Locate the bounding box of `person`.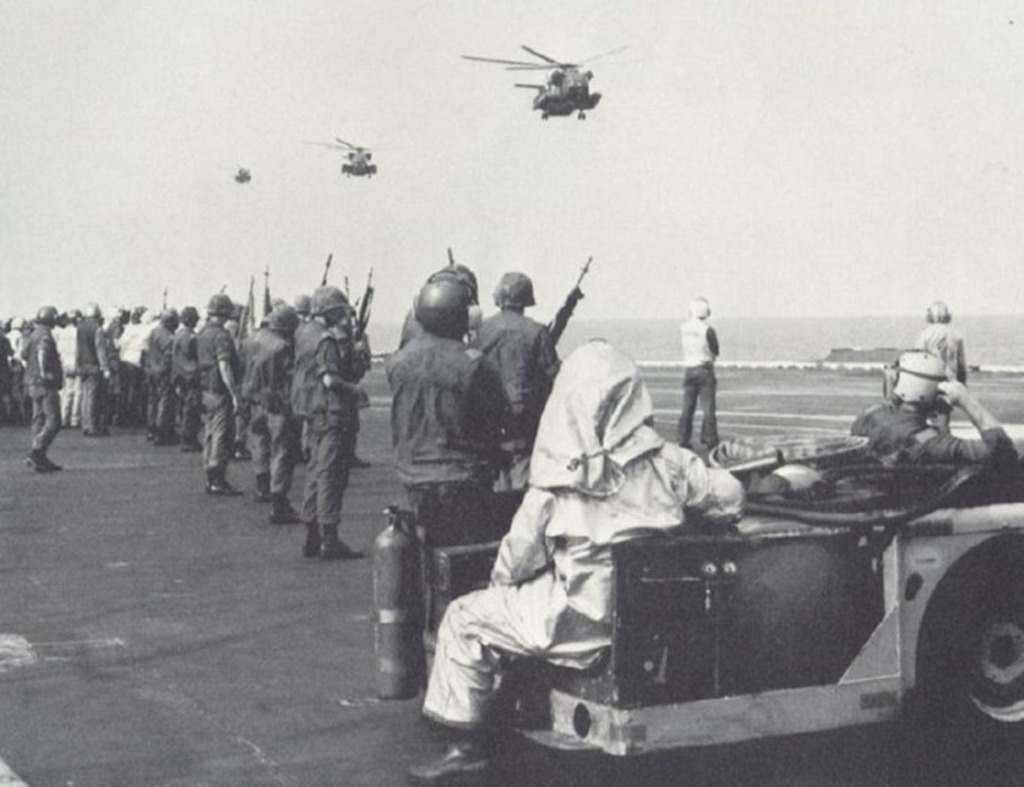
Bounding box: <region>117, 318, 153, 425</region>.
